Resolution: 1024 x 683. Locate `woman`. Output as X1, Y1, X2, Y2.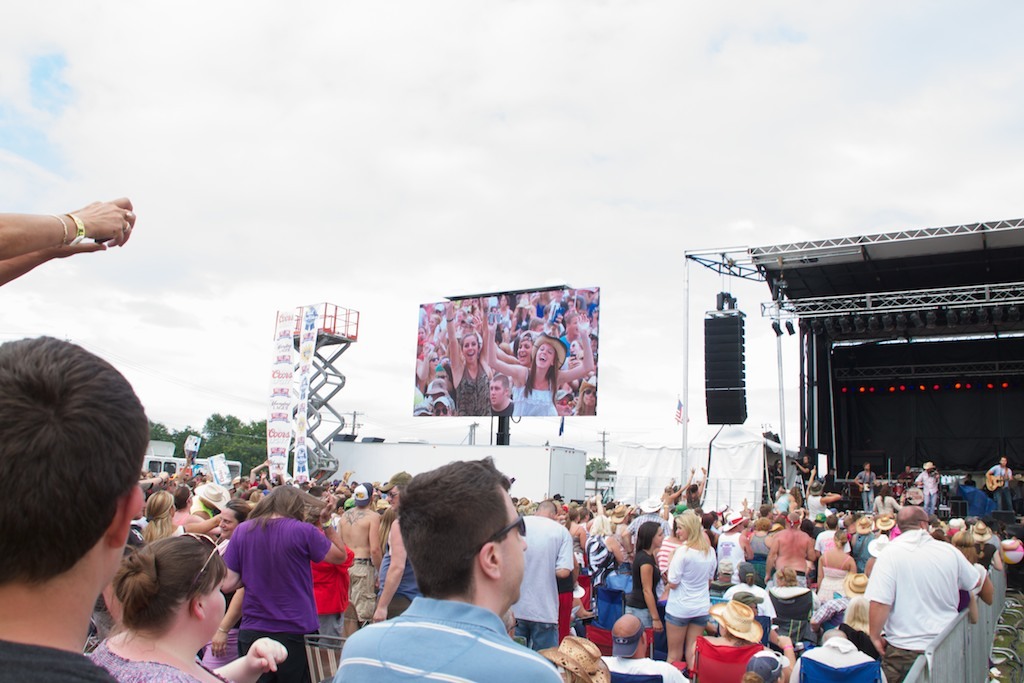
481, 306, 595, 412.
